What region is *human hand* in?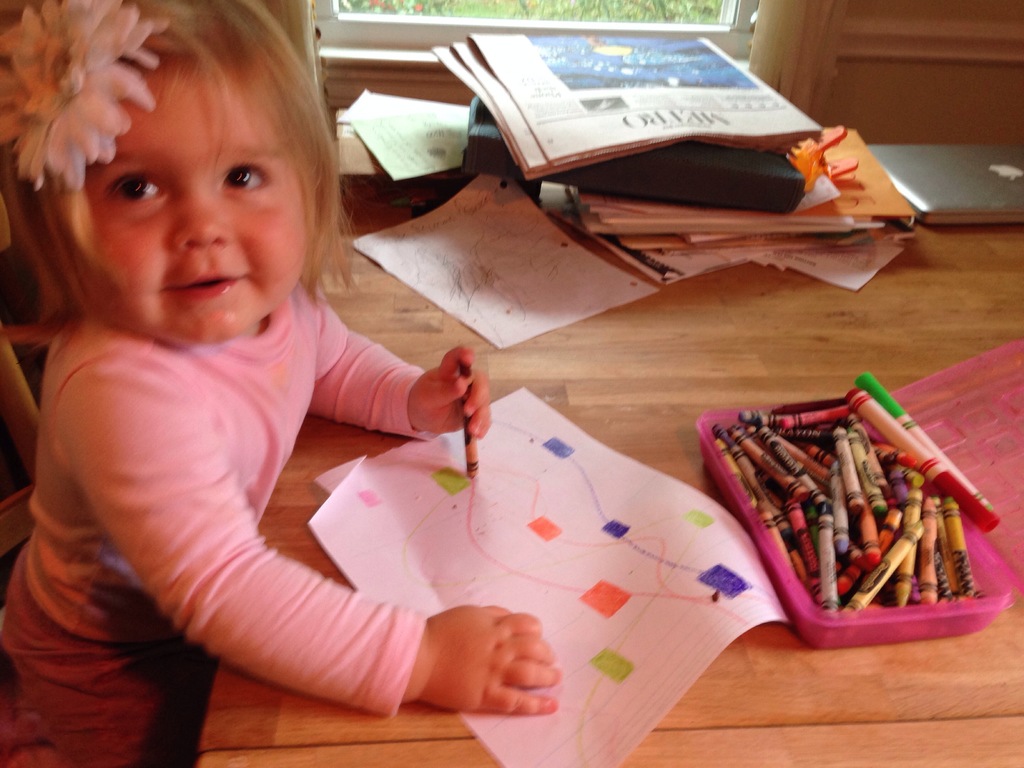
l=414, t=344, r=492, b=445.
